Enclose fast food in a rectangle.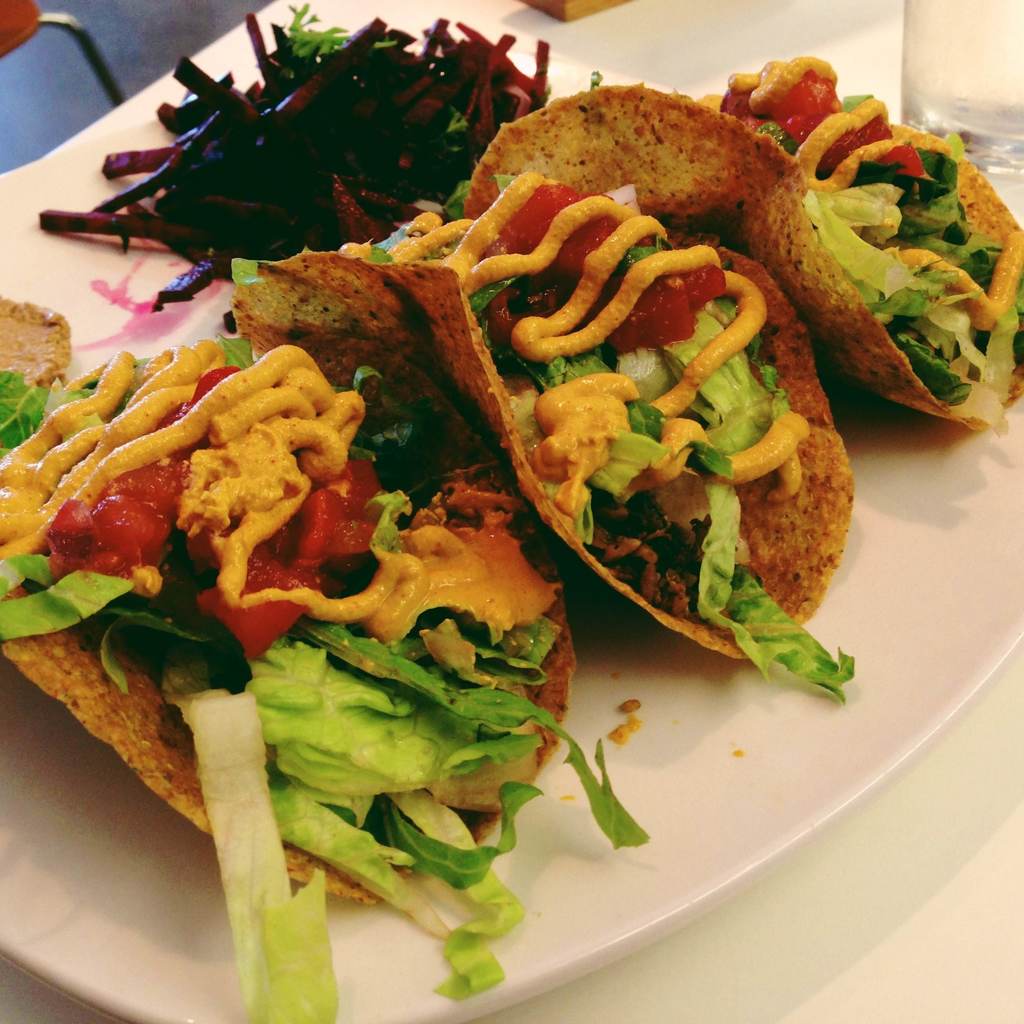
detection(0, 294, 588, 1018).
